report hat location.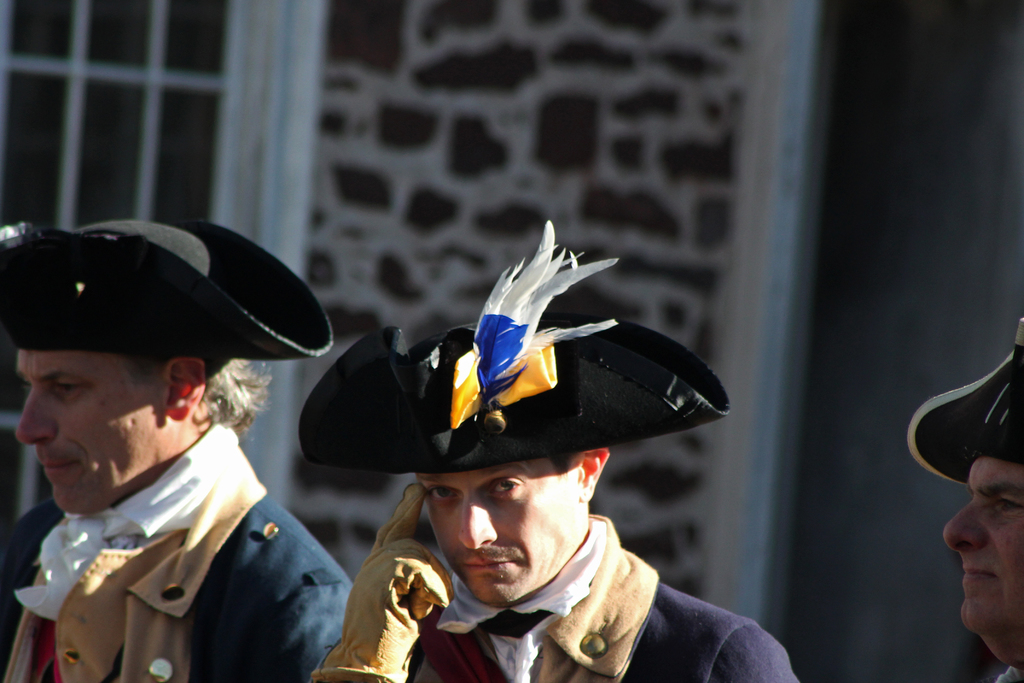
Report: l=906, t=315, r=1023, b=486.
